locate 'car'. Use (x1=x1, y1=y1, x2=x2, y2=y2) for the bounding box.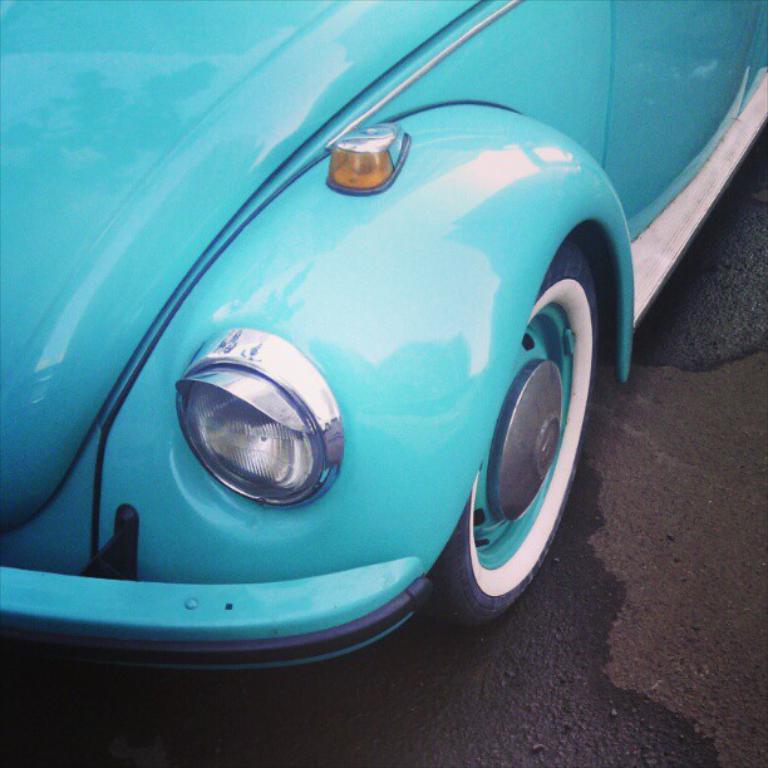
(x1=13, y1=16, x2=660, y2=704).
